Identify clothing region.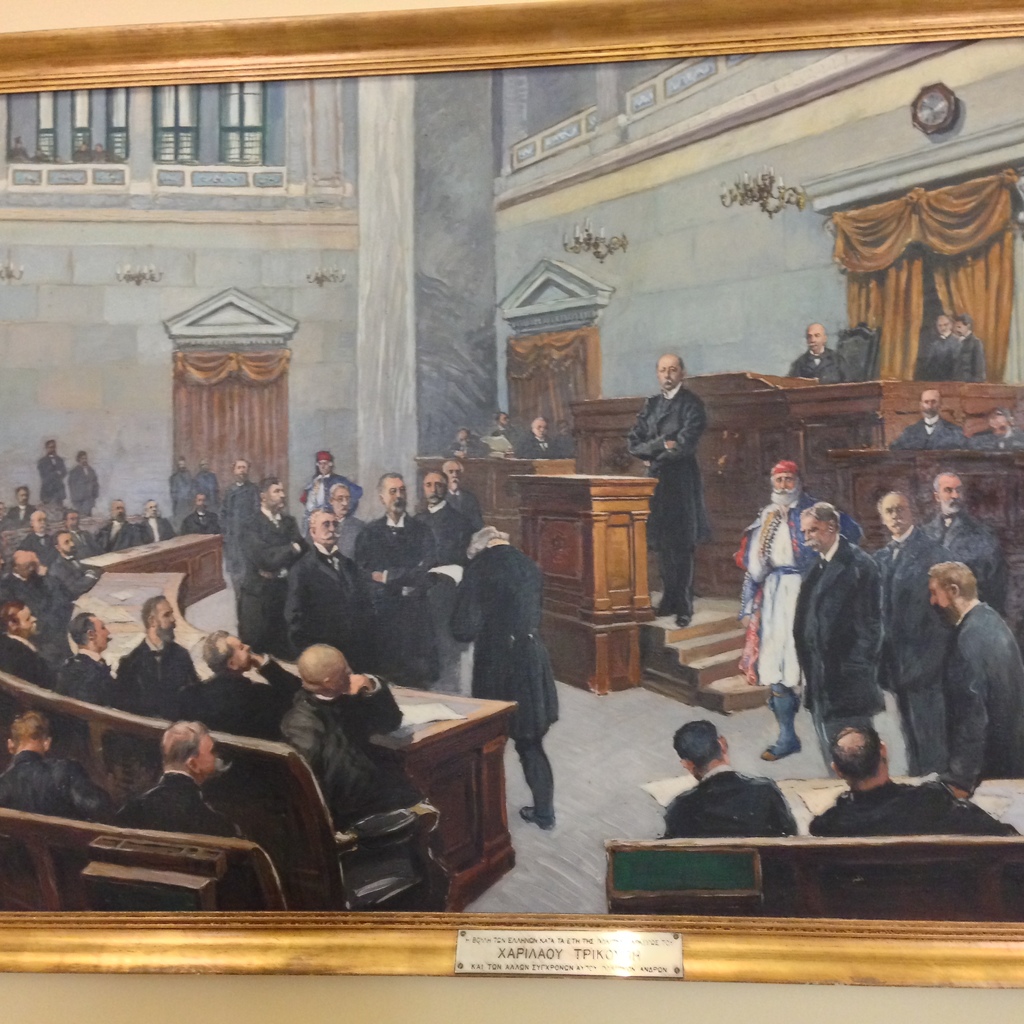
Region: detection(180, 669, 298, 731).
